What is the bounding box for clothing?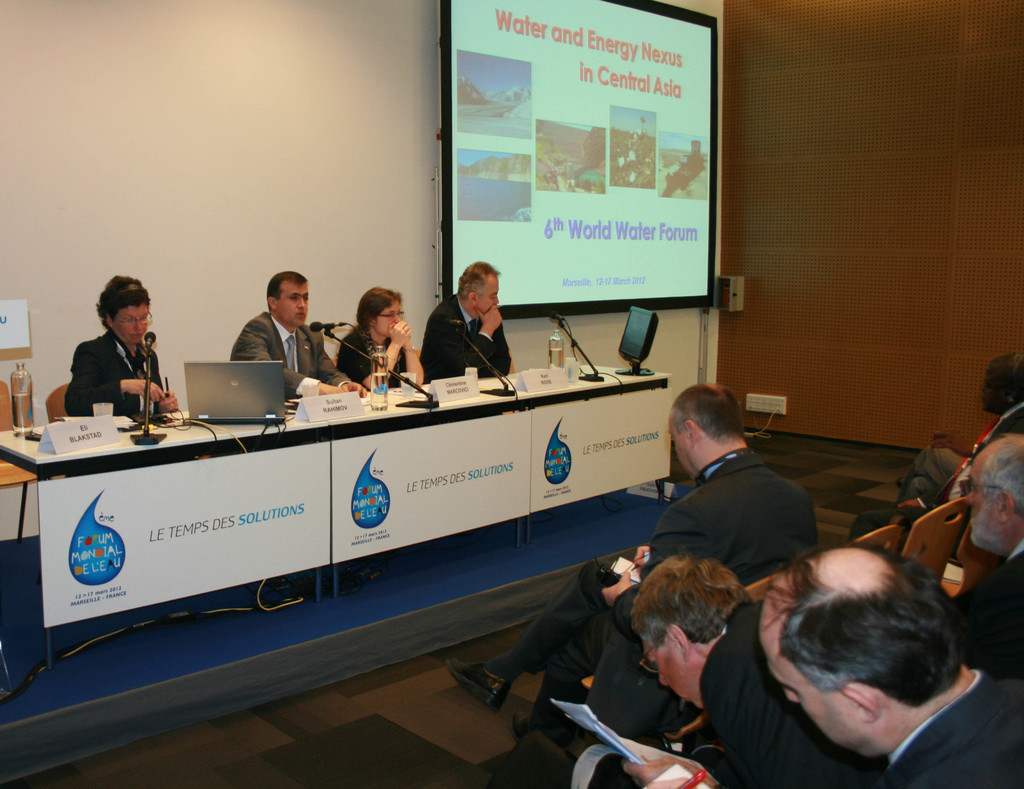
l=336, t=328, r=412, b=388.
